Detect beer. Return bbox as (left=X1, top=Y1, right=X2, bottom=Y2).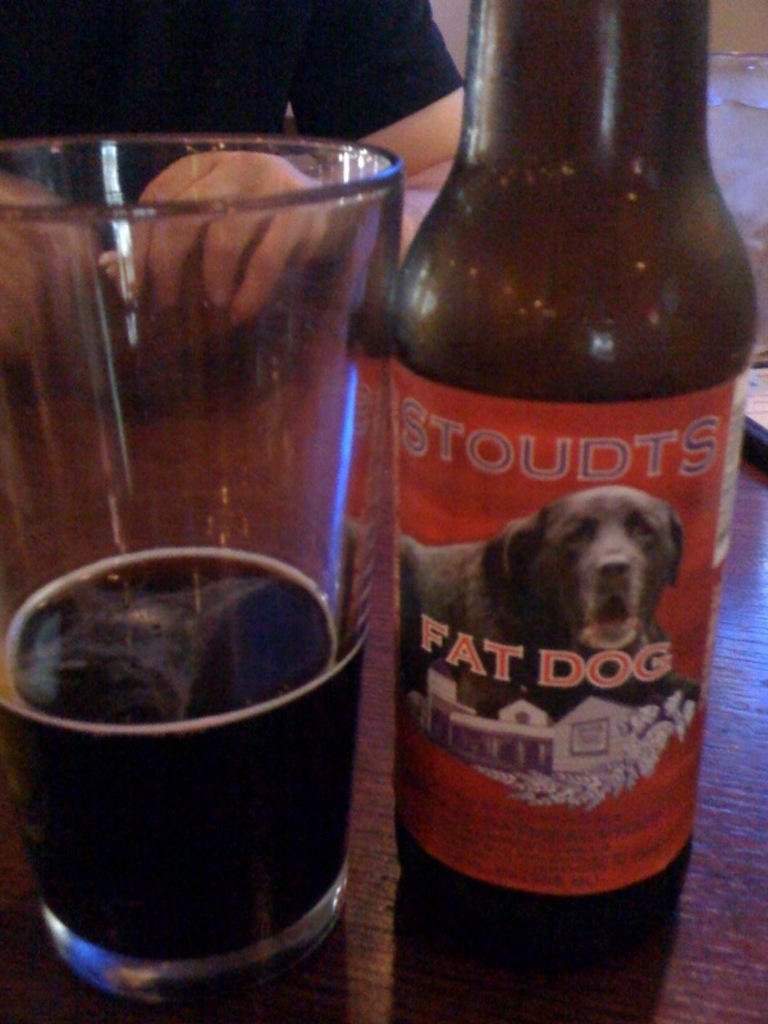
(left=384, top=0, right=756, bottom=1023).
